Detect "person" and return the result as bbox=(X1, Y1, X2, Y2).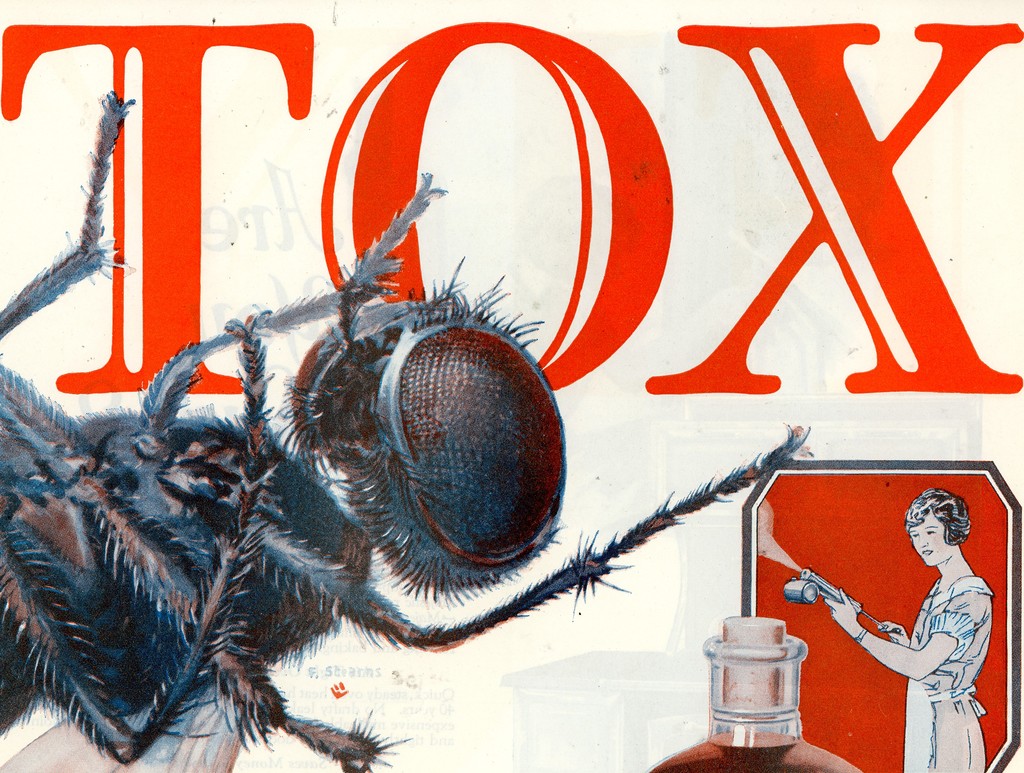
bbox=(828, 485, 991, 772).
